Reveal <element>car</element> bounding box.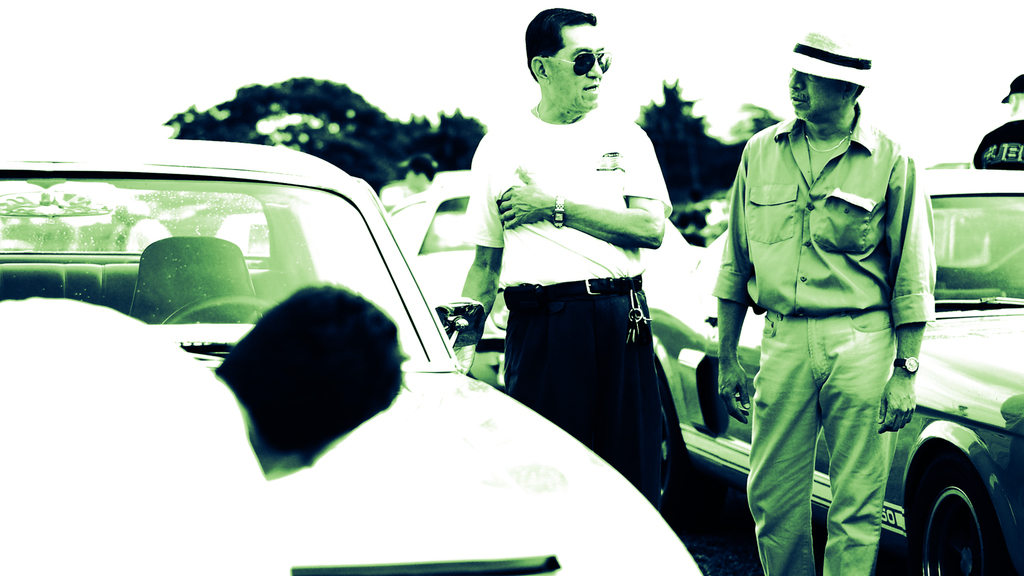
Revealed: left=400, top=167, right=692, bottom=382.
